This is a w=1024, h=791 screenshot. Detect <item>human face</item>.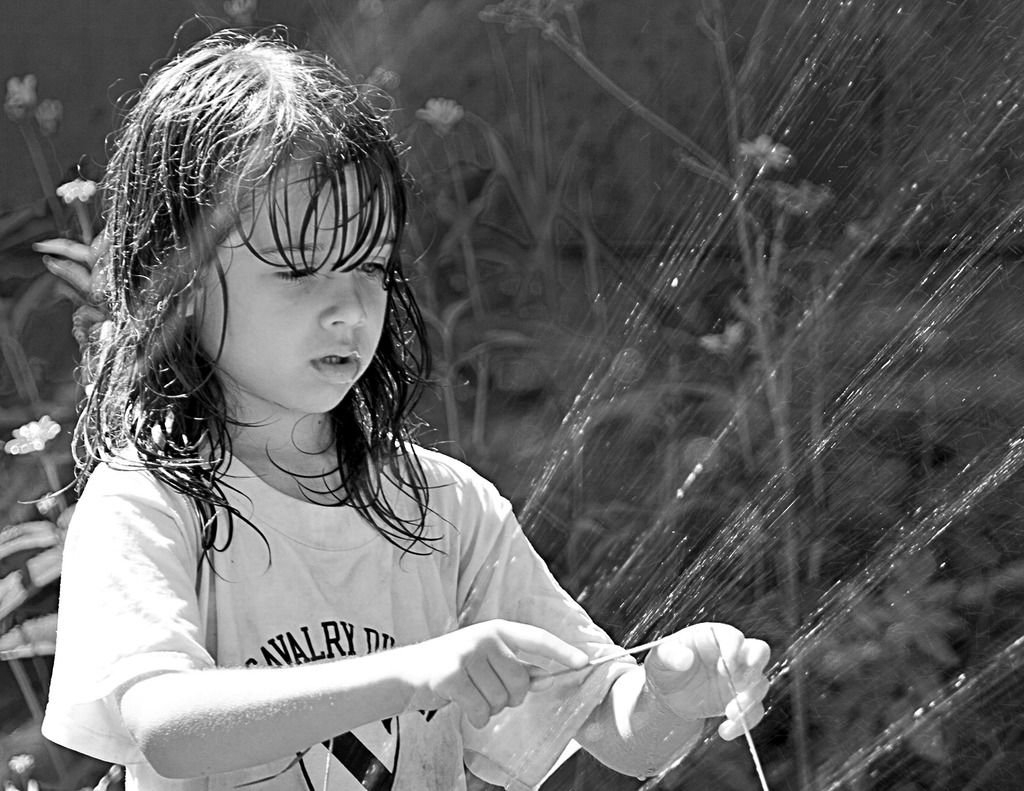
region(191, 160, 399, 410).
